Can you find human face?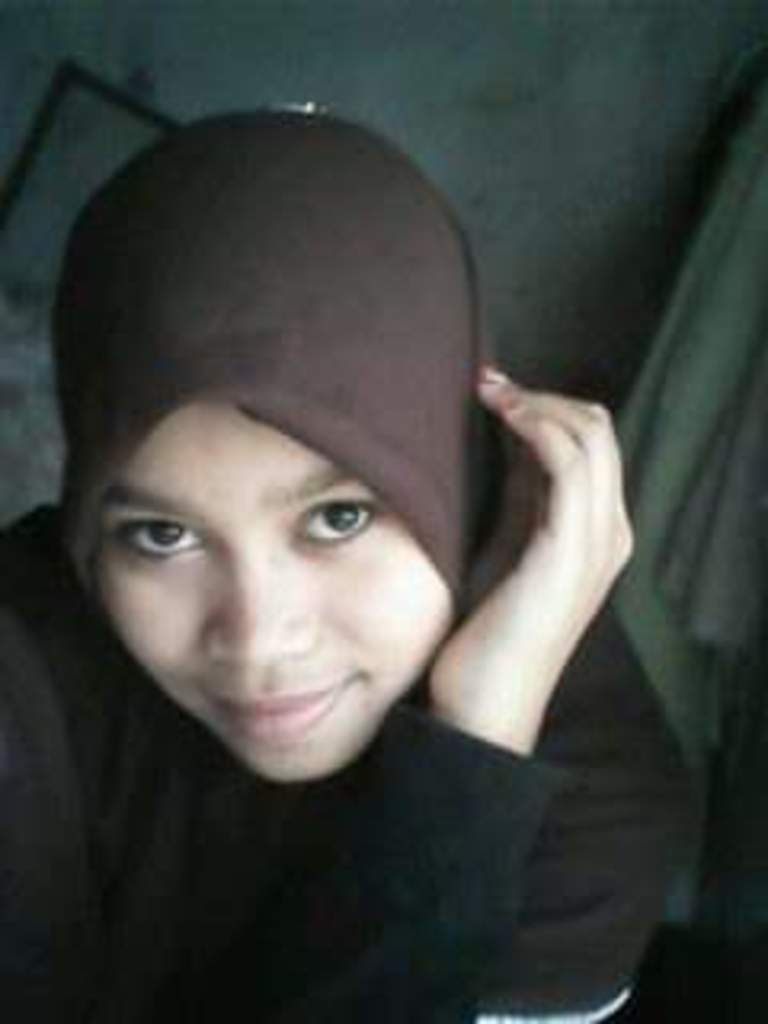
Yes, bounding box: [x1=102, y1=403, x2=451, y2=787].
